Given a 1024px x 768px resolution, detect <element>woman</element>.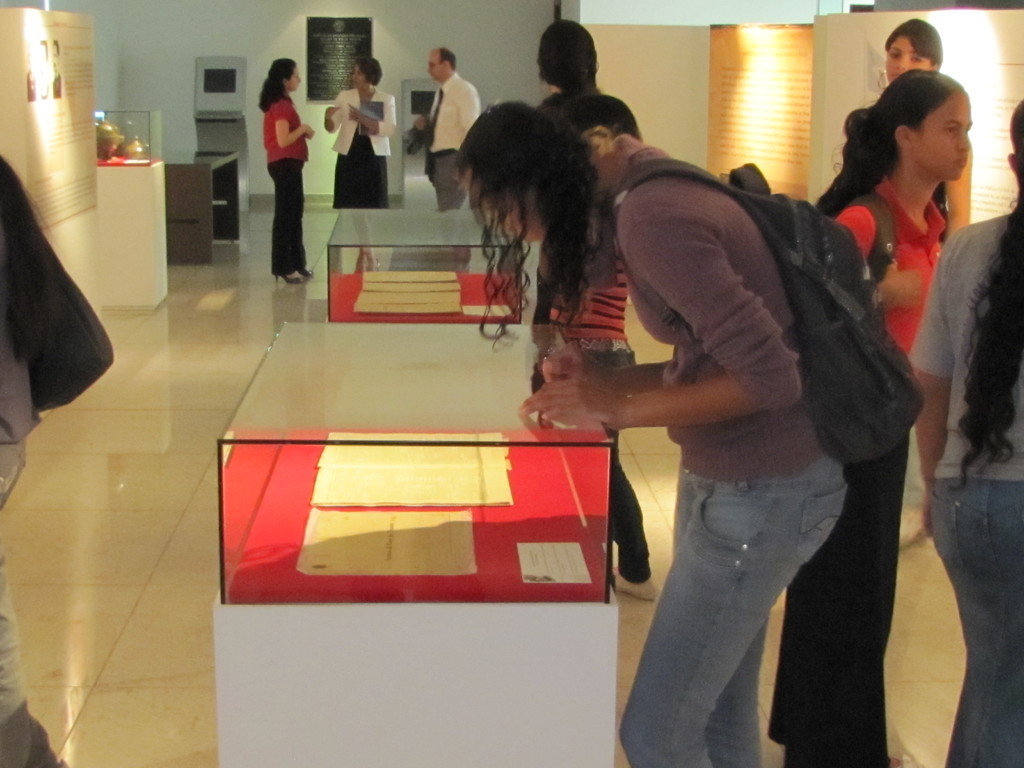
902:95:1023:767.
